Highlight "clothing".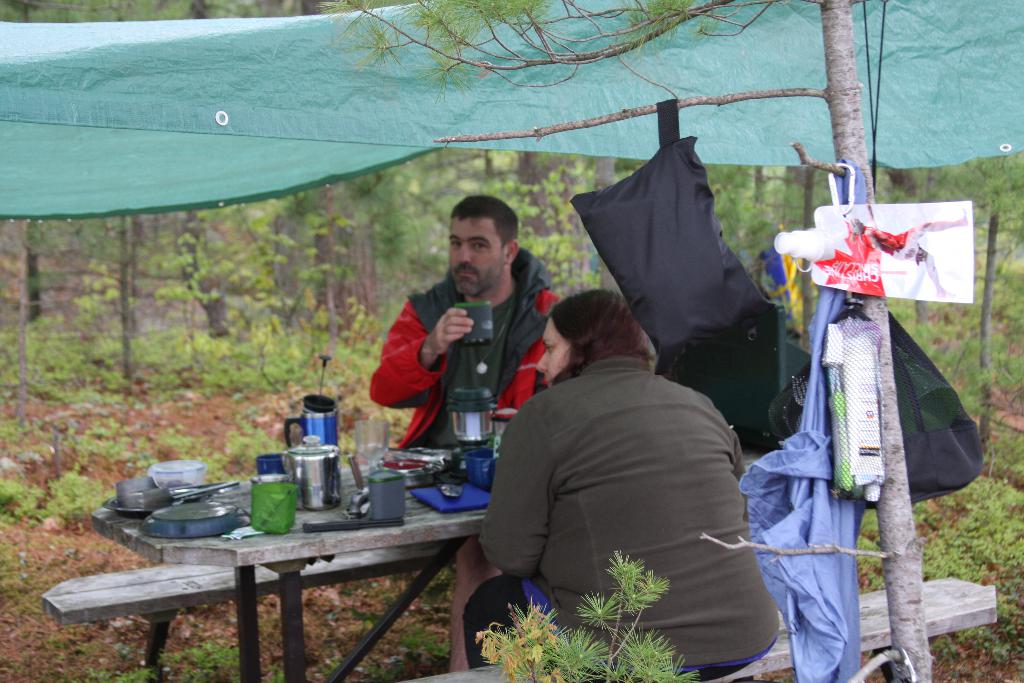
Highlighted region: l=471, t=299, r=783, b=666.
